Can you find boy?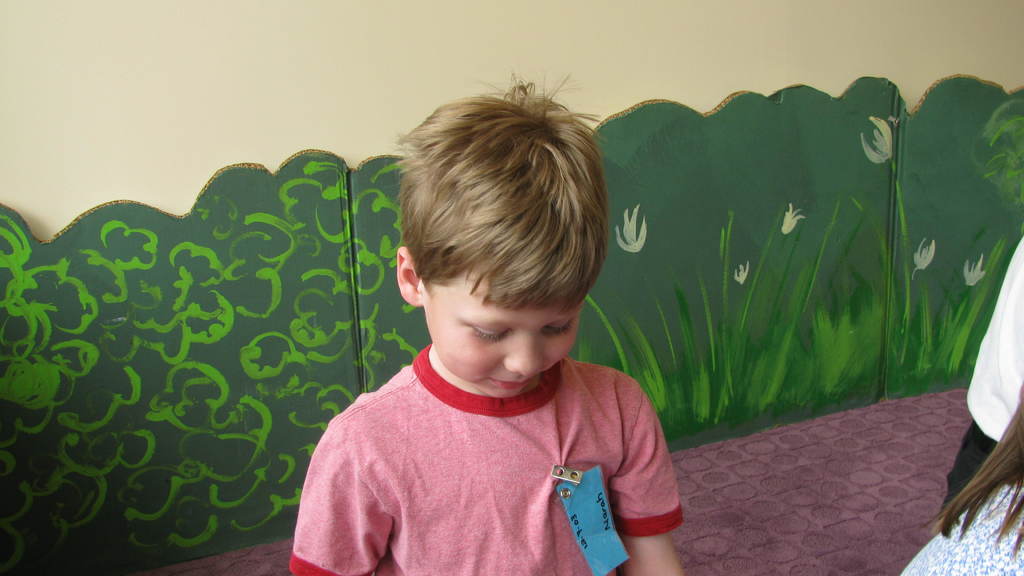
Yes, bounding box: 290,67,690,575.
